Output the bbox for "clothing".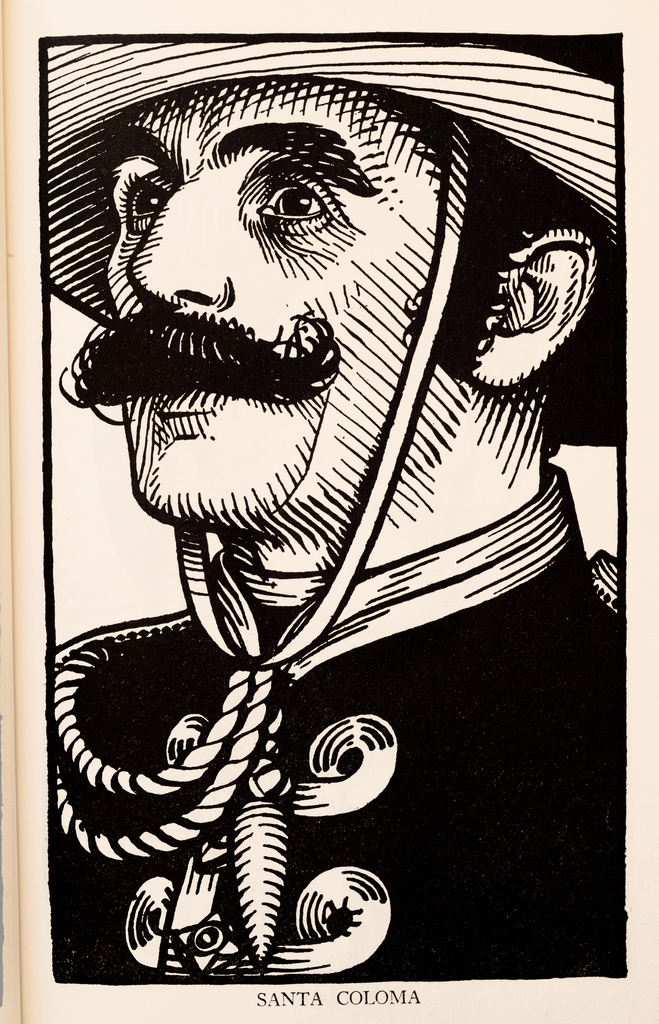
54 534 626 968.
